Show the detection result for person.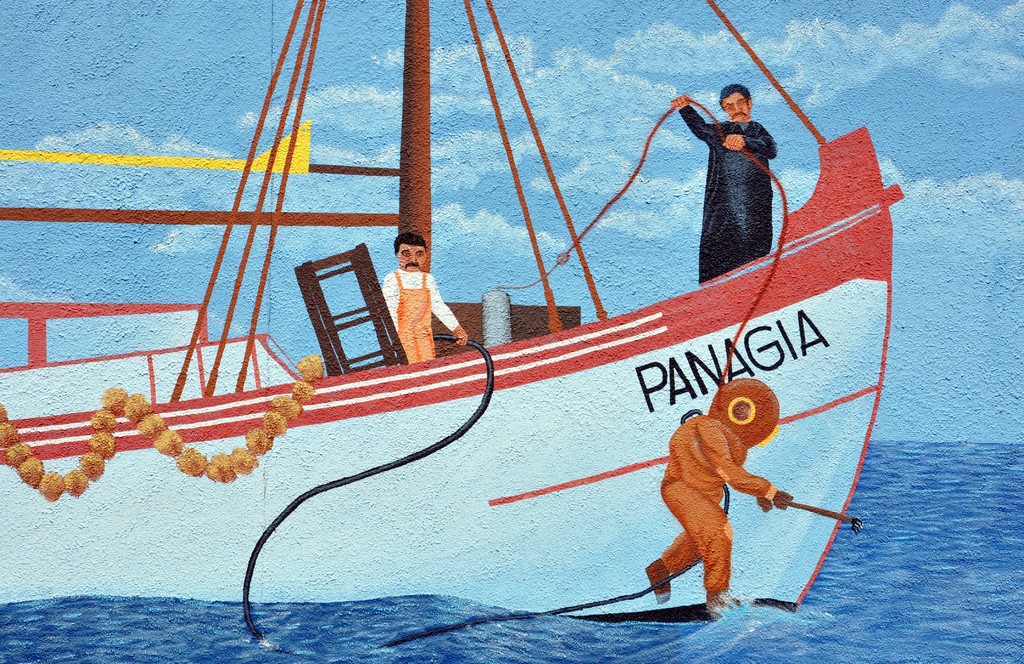
685, 72, 779, 302.
